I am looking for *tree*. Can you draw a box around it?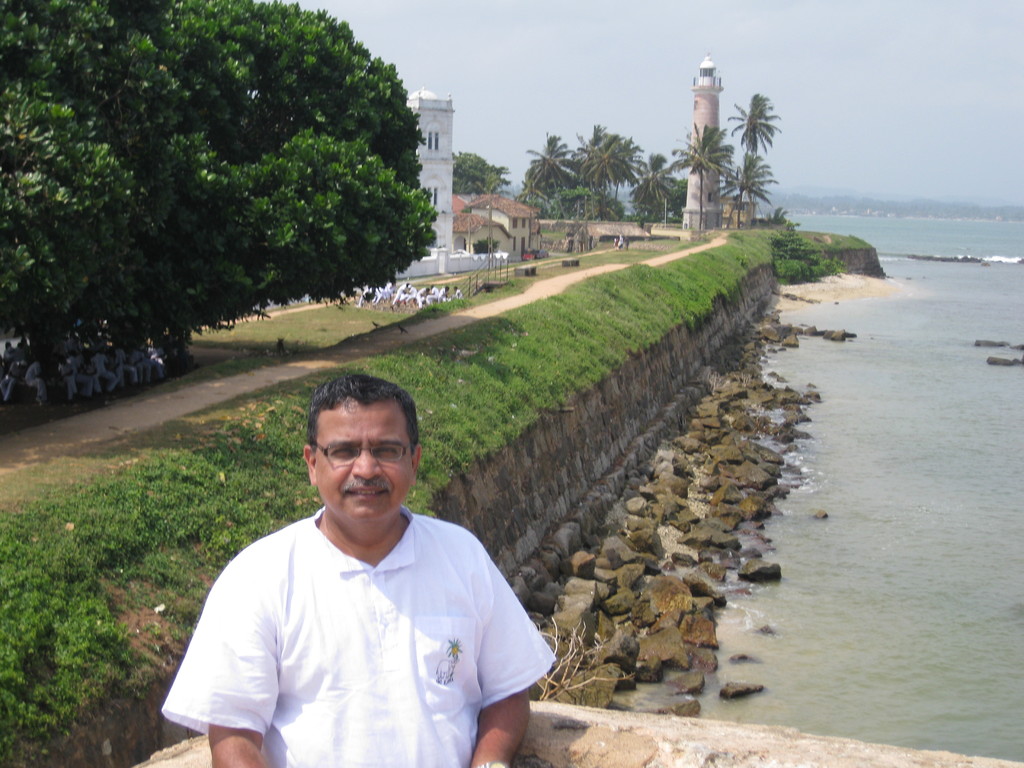
Sure, the bounding box is locate(500, 171, 558, 227).
